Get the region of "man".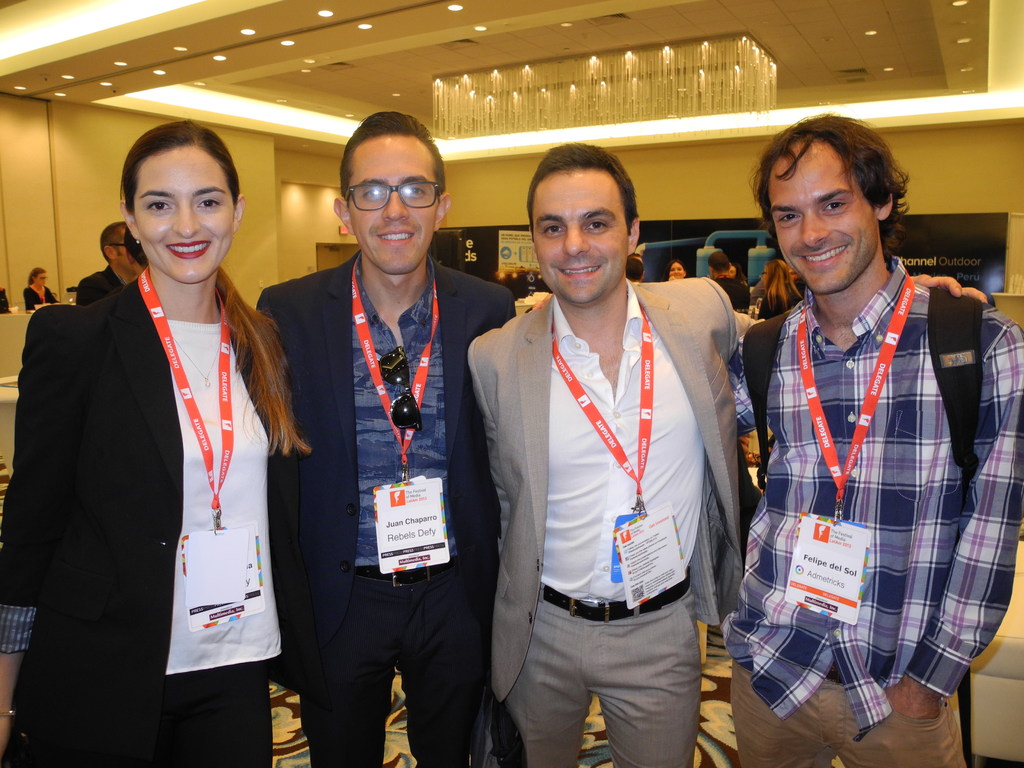
pyautogui.locateOnScreen(450, 146, 764, 767).
